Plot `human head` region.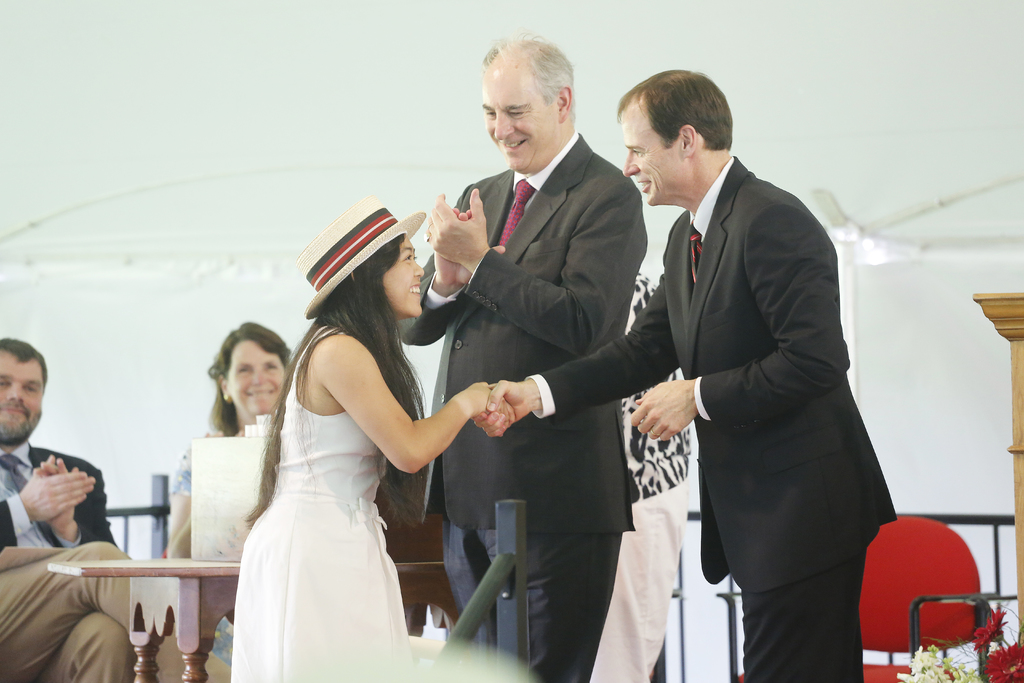
Plotted at <box>334,231,420,319</box>.
